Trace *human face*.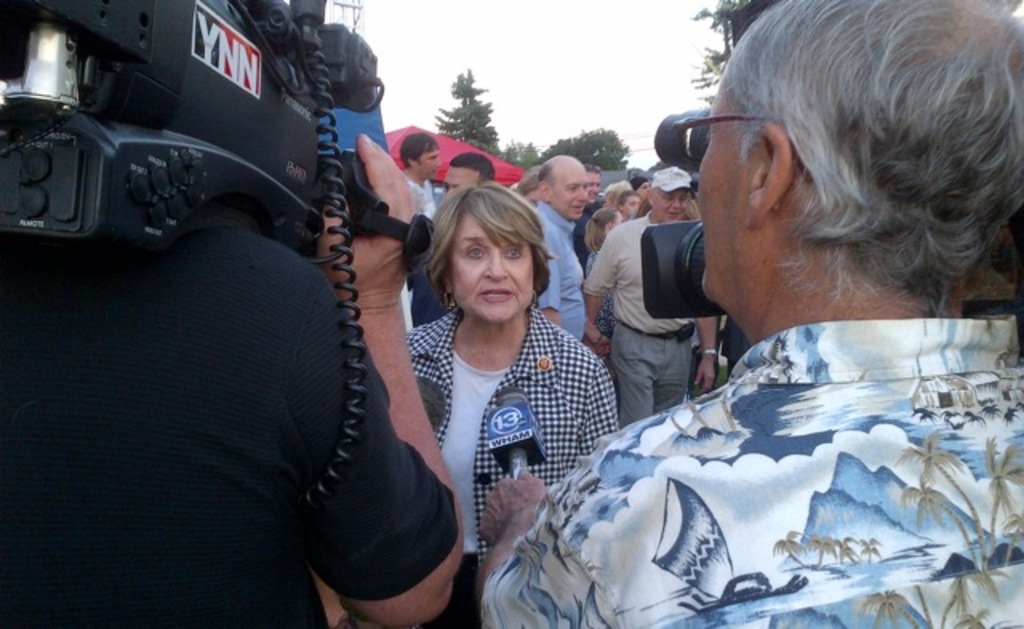
Traced to (left=411, top=147, right=435, bottom=178).
